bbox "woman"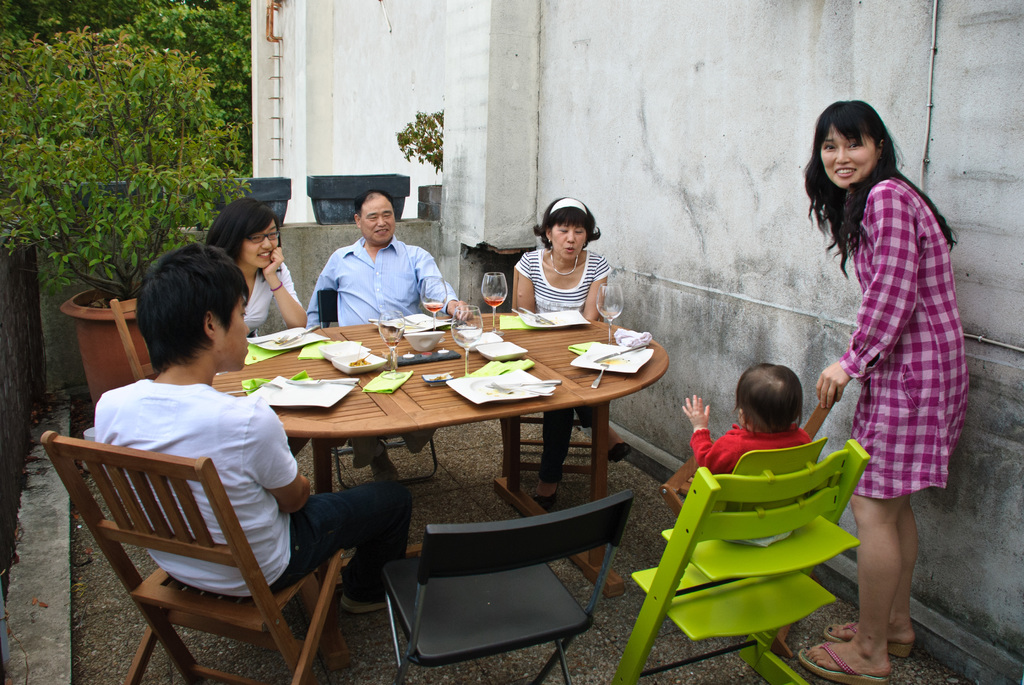
locate(787, 78, 971, 625)
